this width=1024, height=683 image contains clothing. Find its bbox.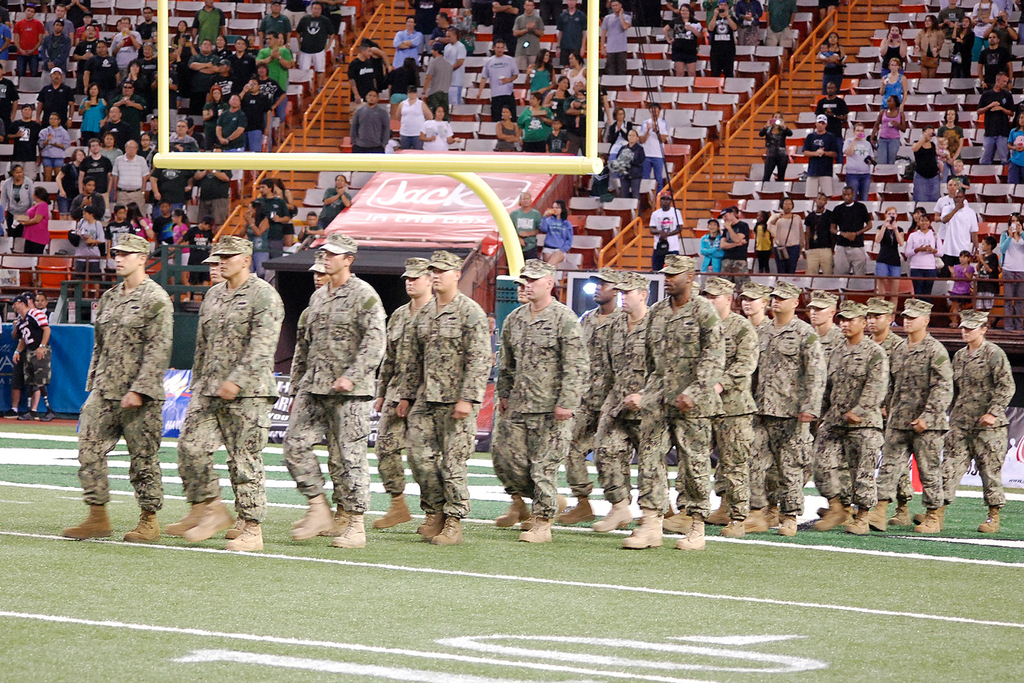
box=[314, 185, 354, 224].
